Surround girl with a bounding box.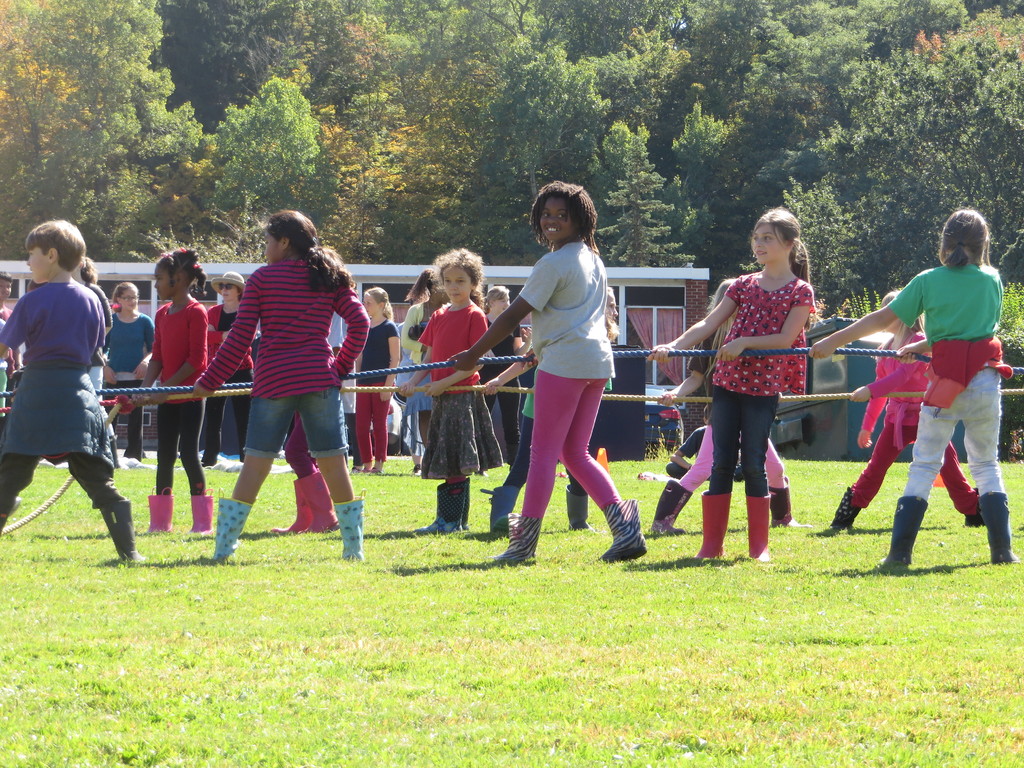
rect(398, 243, 504, 536).
